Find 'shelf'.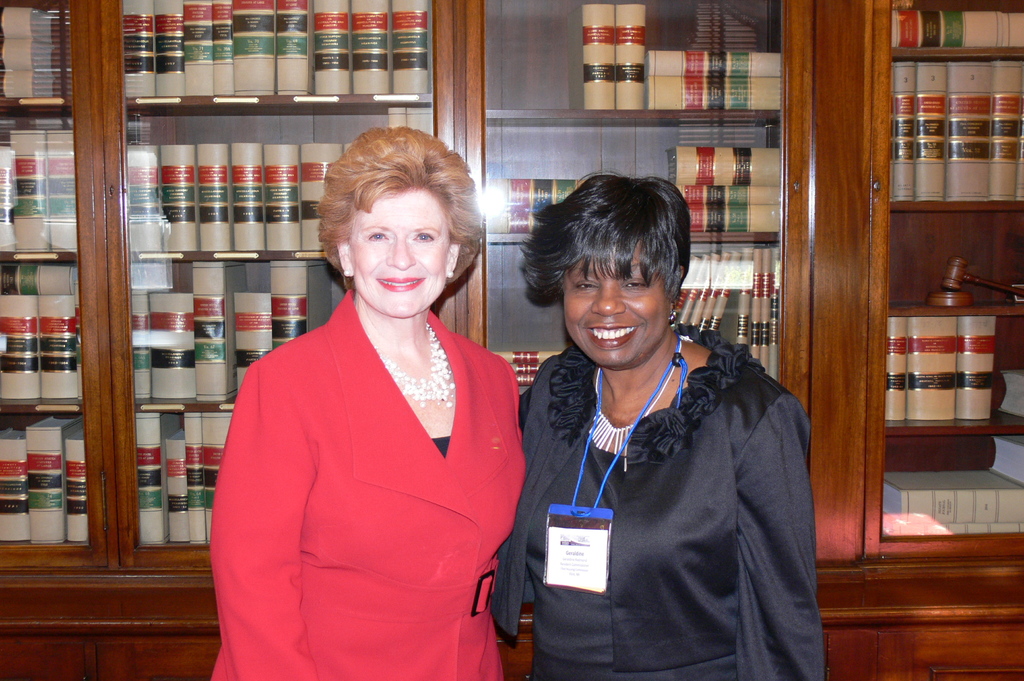
<box>3,266,101,410</box>.
